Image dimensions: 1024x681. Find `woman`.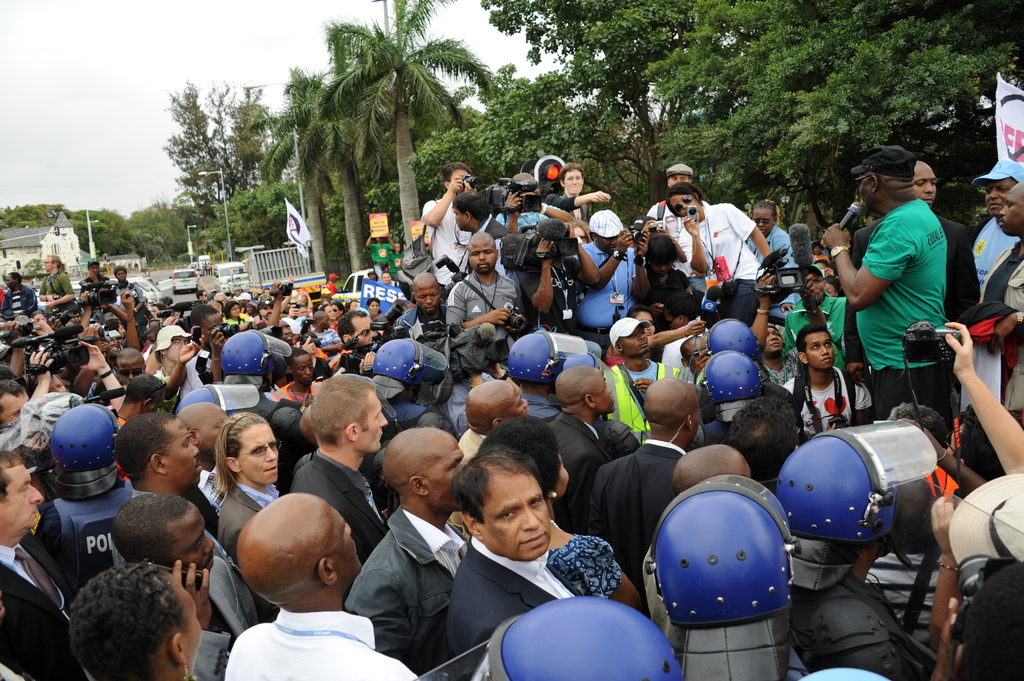
{"x1": 324, "y1": 304, "x2": 340, "y2": 333}.
